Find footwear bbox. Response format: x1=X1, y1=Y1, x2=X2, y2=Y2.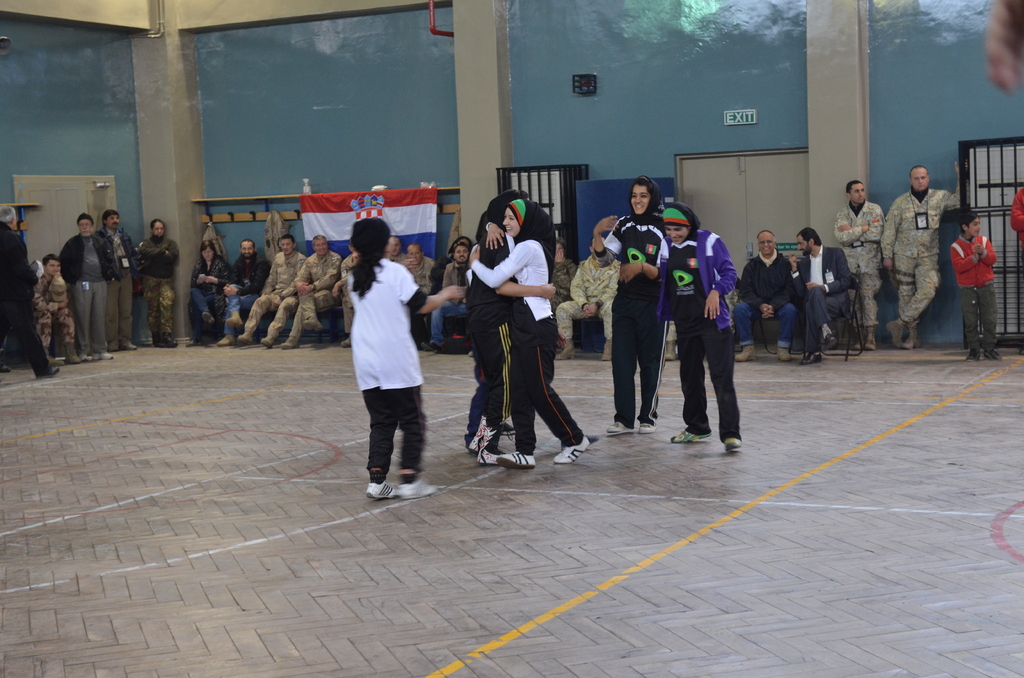
x1=365, y1=480, x2=397, y2=503.
